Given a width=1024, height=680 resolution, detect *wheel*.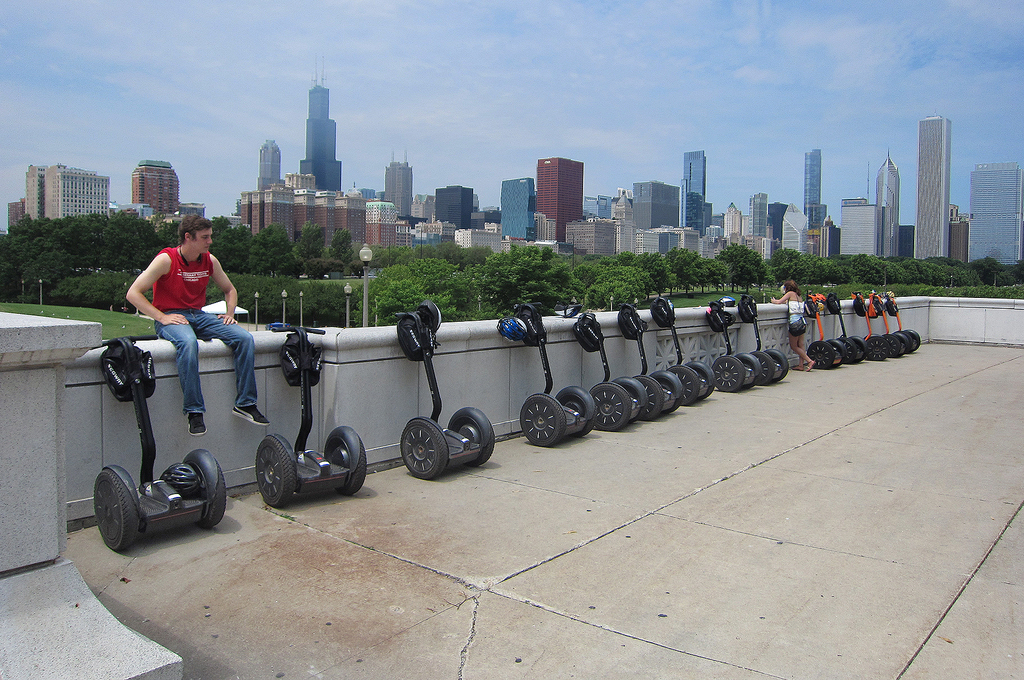
(left=460, top=421, right=495, bottom=468).
